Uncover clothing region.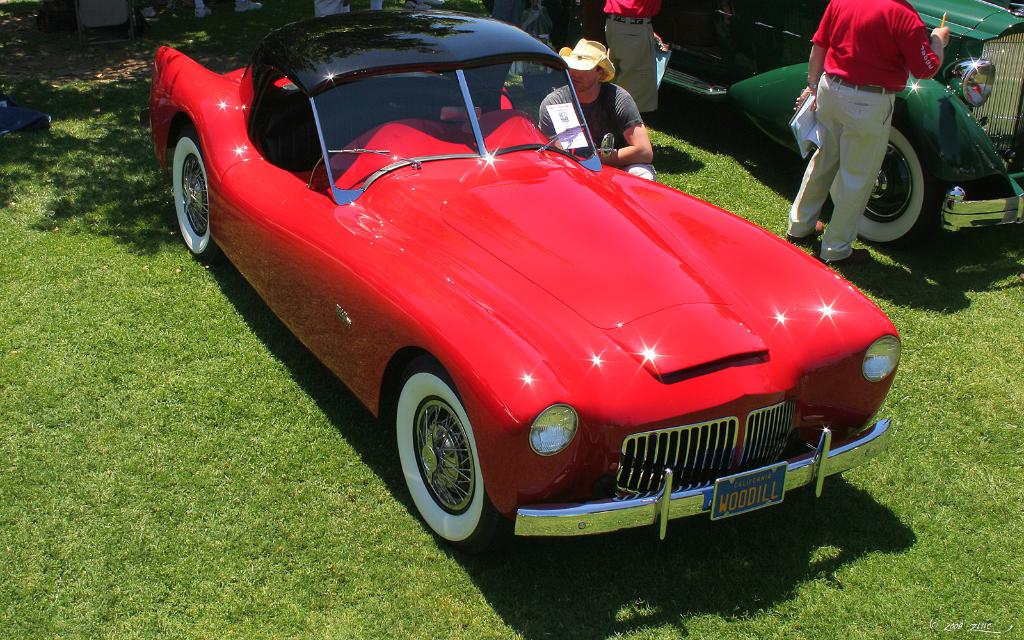
Uncovered: rect(602, 0, 662, 122).
